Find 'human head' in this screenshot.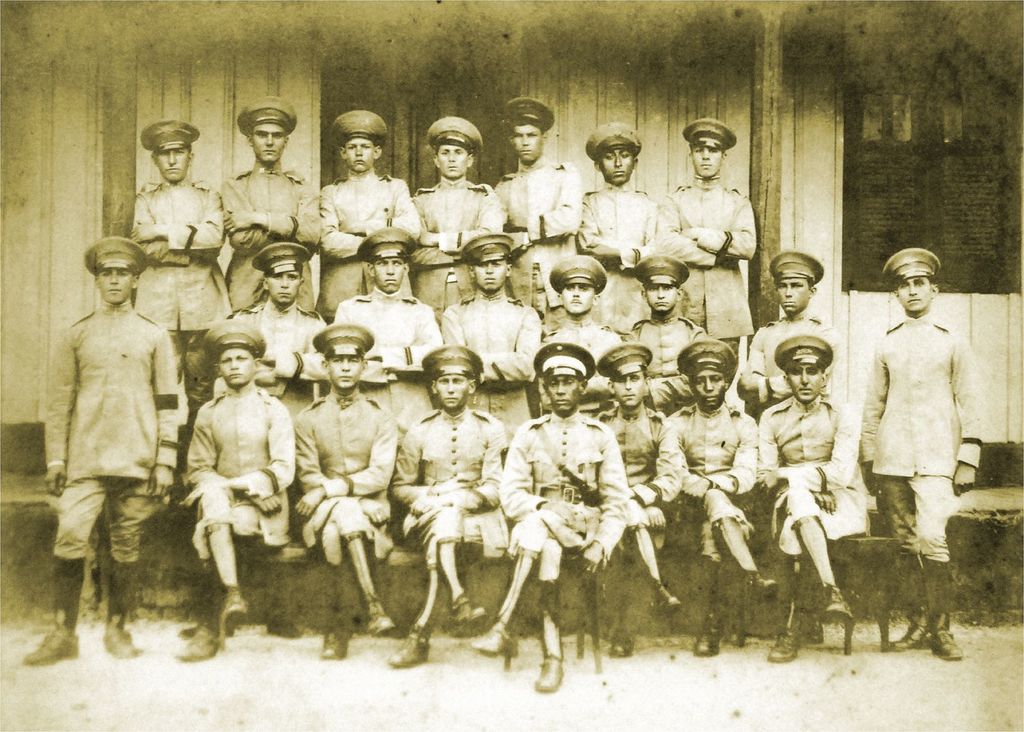
The bounding box for 'human head' is <box>497,101,557,163</box>.
